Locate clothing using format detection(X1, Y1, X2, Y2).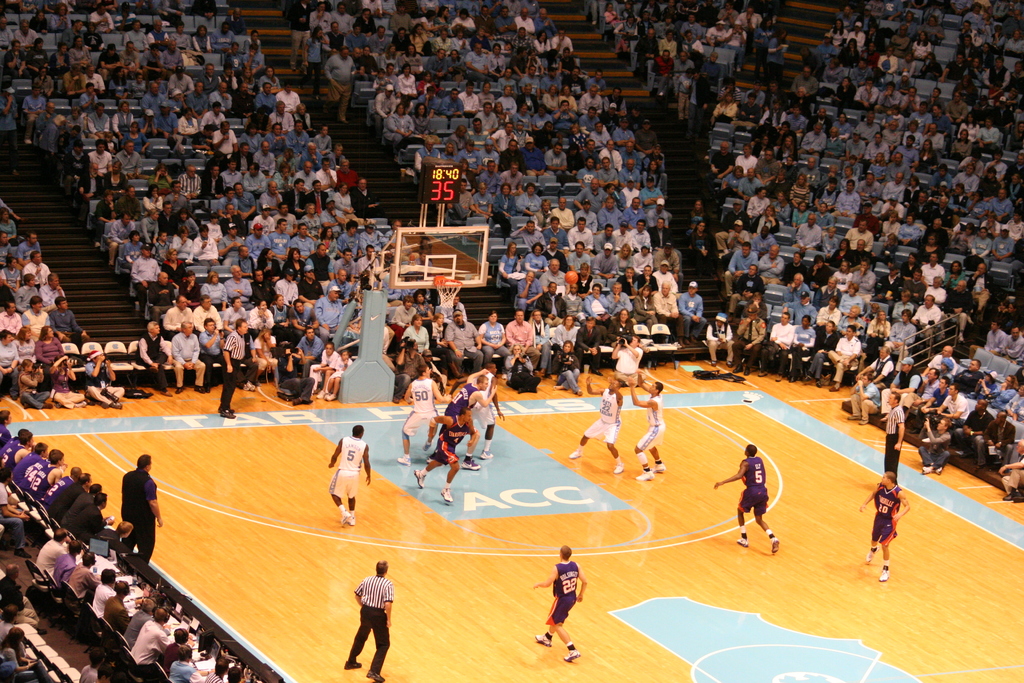
detection(428, 413, 468, 464).
